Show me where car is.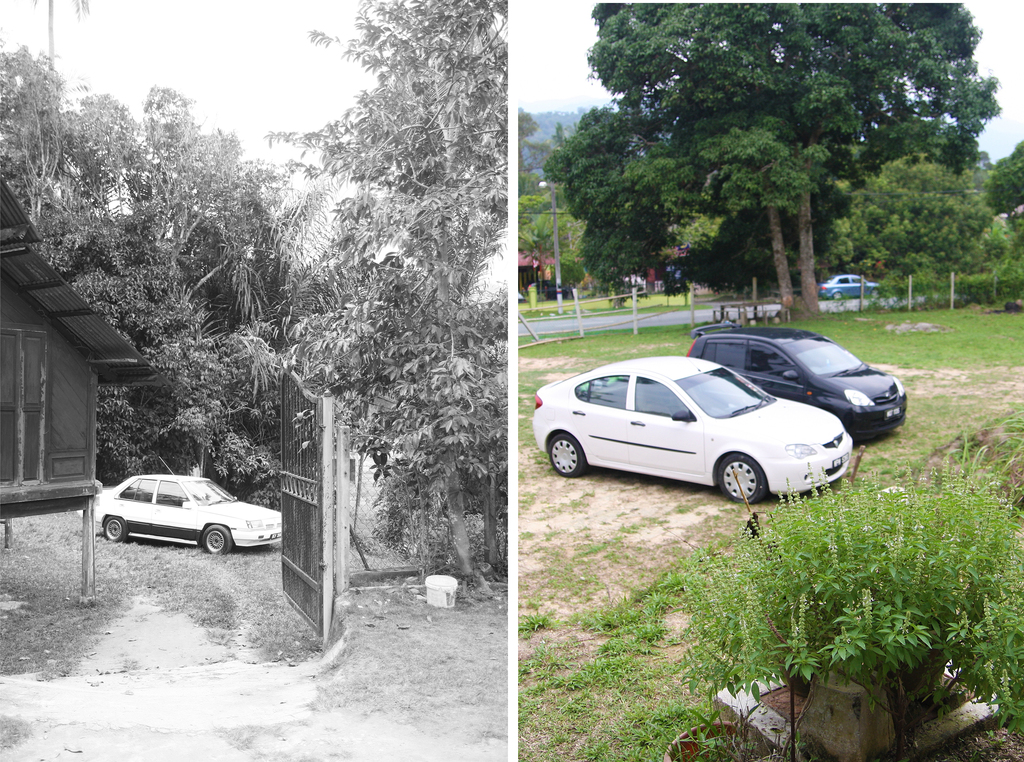
car is at bbox=(86, 458, 283, 555).
